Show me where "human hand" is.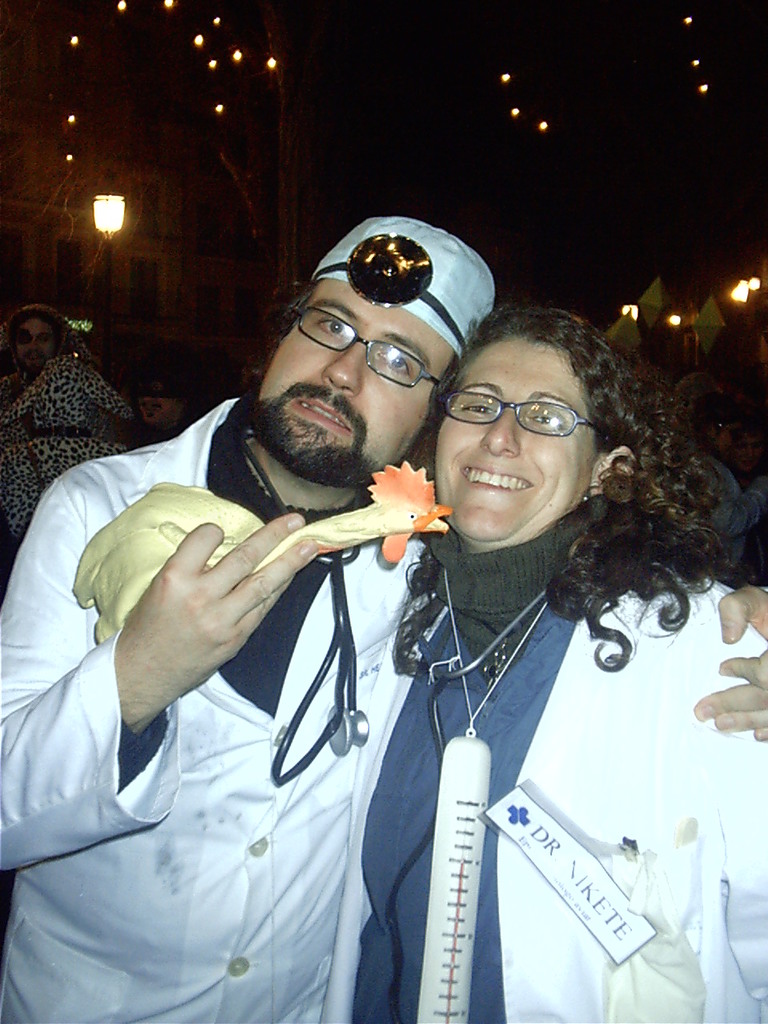
"human hand" is at locate(691, 582, 767, 744).
